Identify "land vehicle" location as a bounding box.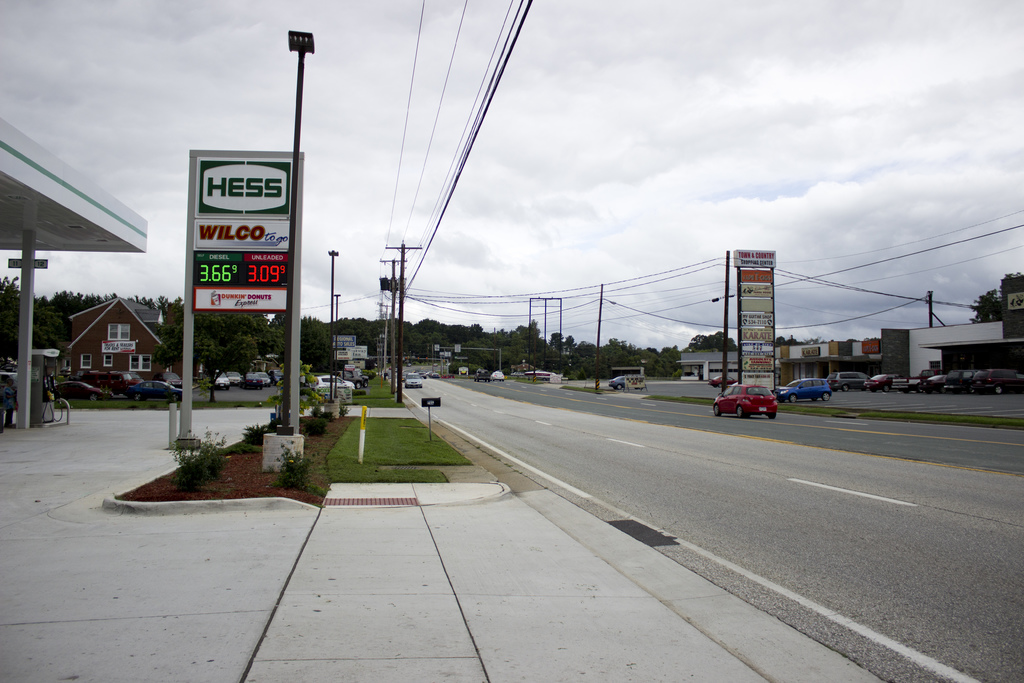
locate(404, 370, 424, 388).
